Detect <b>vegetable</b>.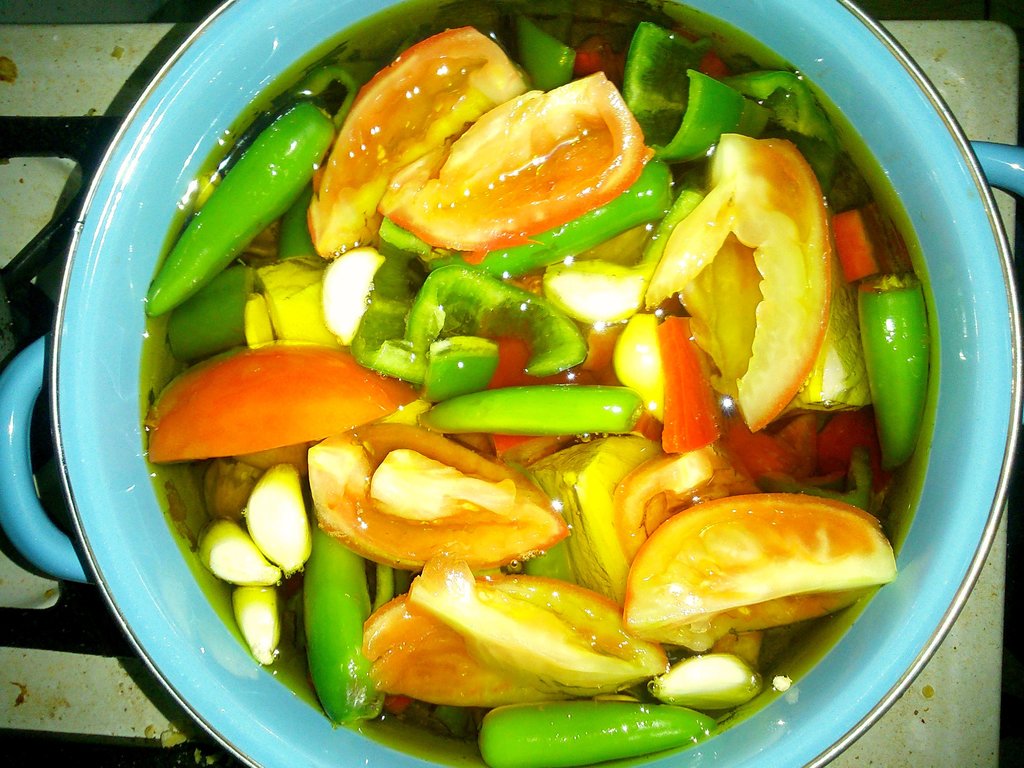
Detected at (left=660, top=315, right=717, bottom=457).
